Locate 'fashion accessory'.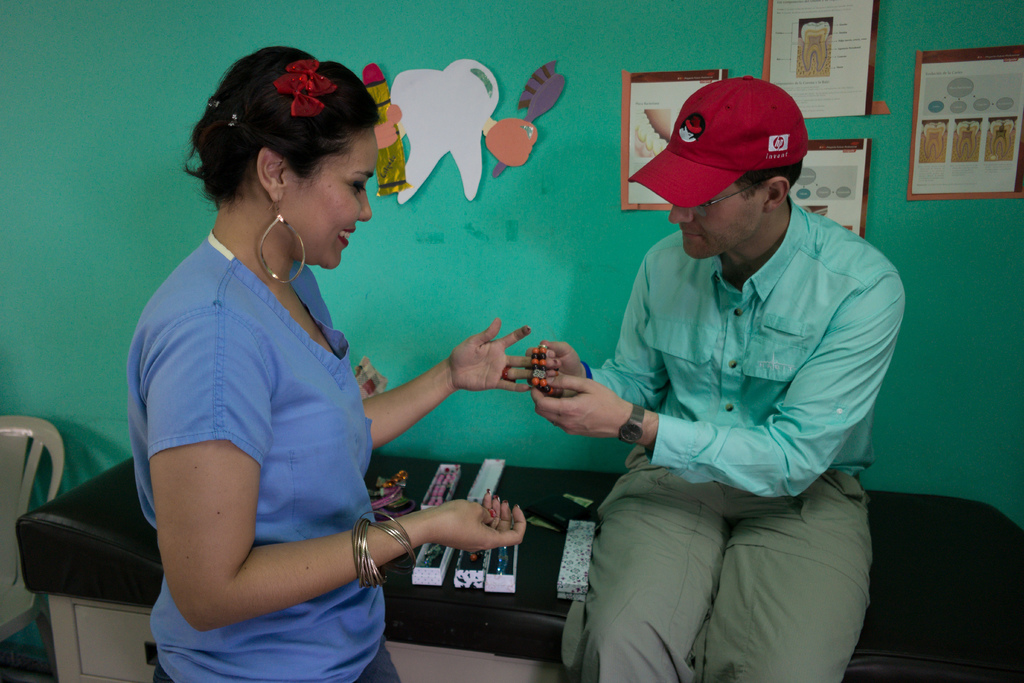
Bounding box: (488, 511, 495, 518).
